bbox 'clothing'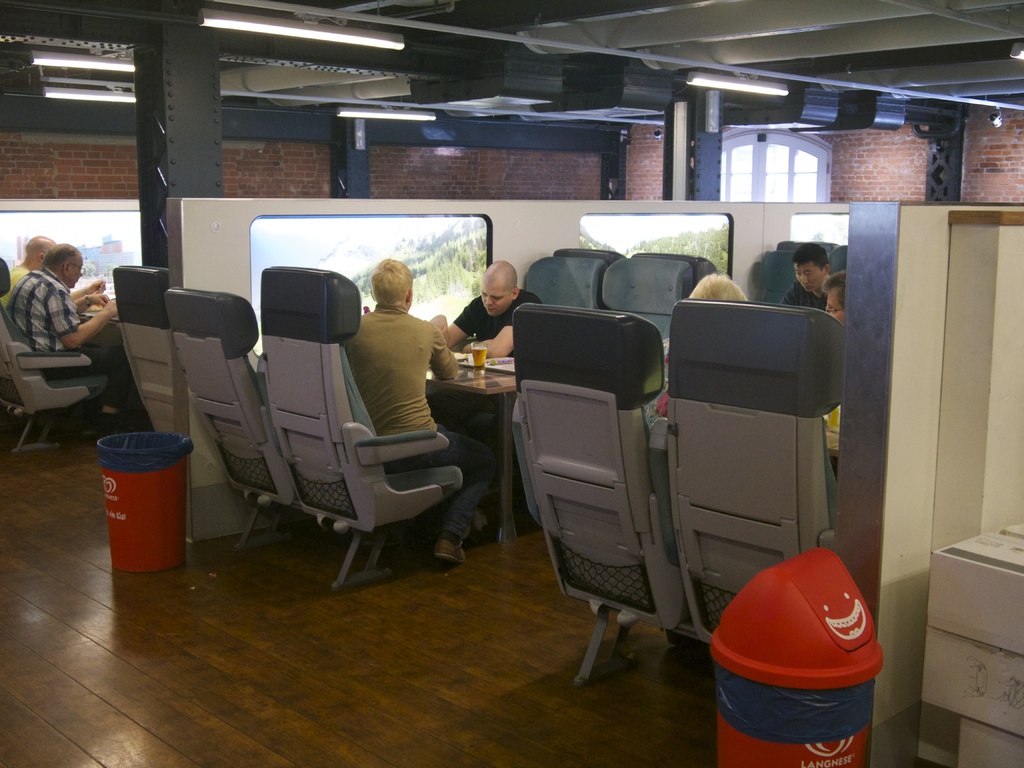
pyautogui.locateOnScreen(407, 435, 479, 531)
